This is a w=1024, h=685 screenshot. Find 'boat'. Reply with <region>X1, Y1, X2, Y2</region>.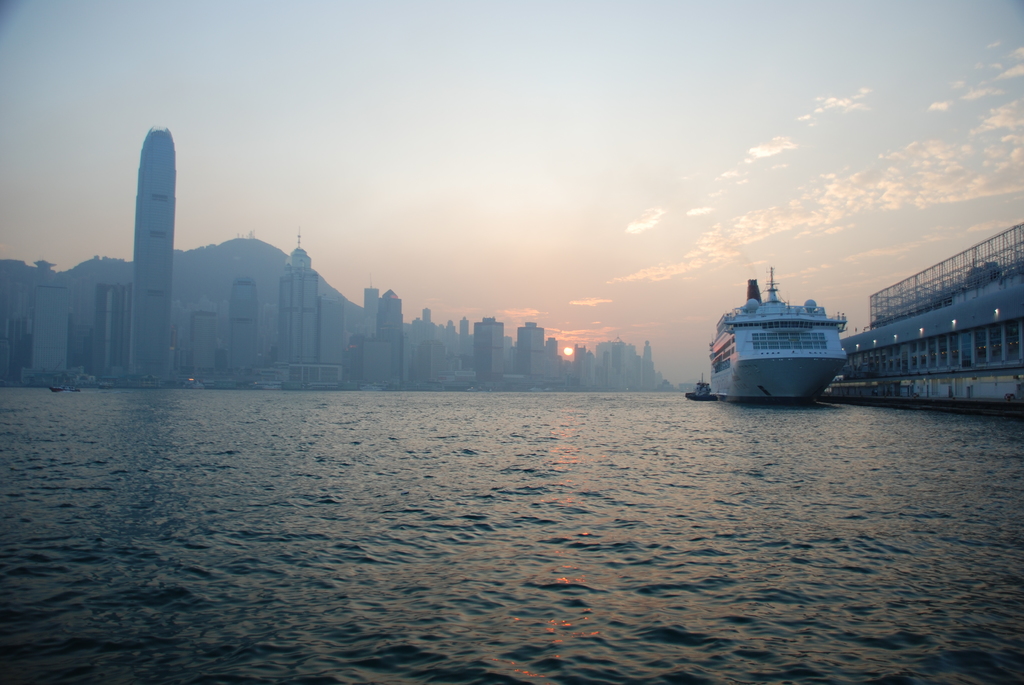
<region>707, 269, 893, 401</region>.
